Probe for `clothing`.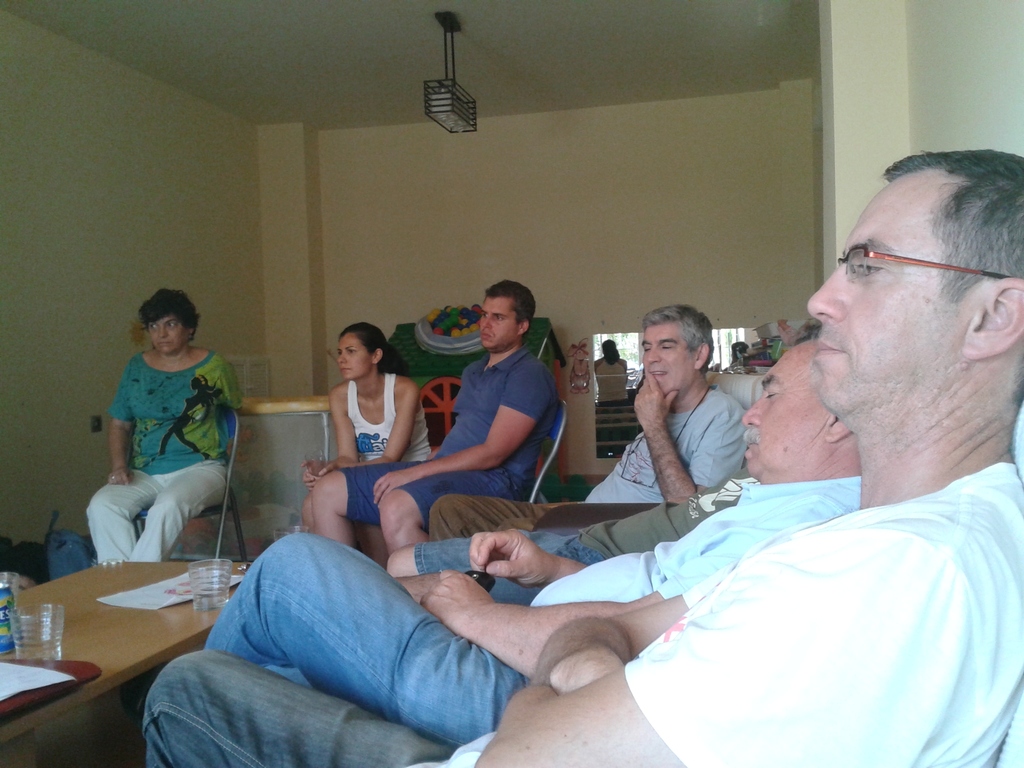
Probe result: BBox(424, 387, 752, 544).
